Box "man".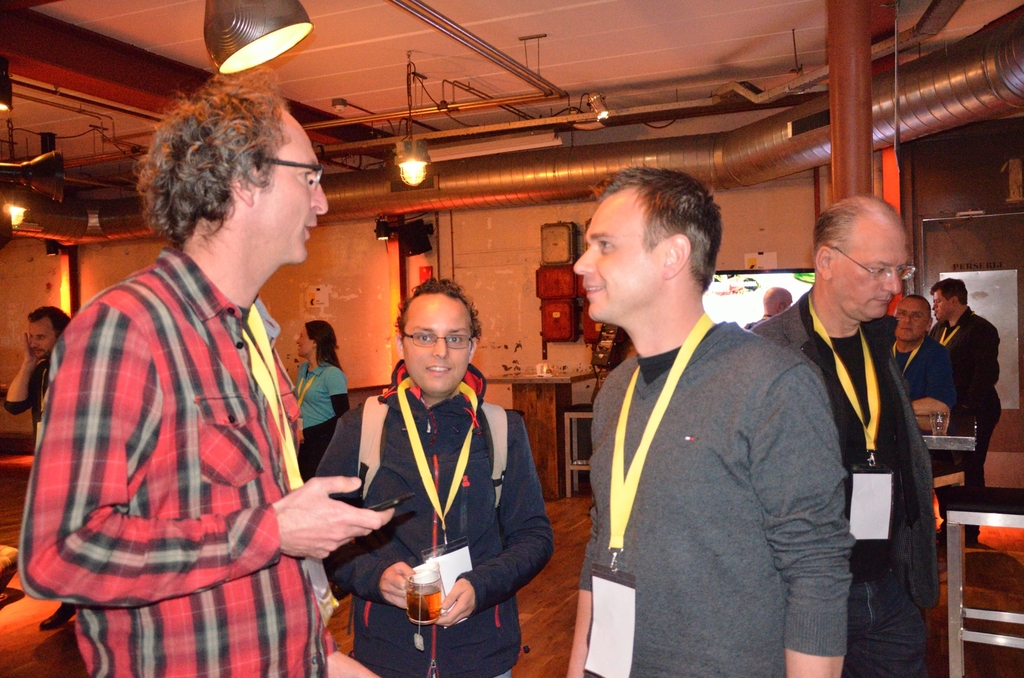
box=[748, 286, 792, 329].
